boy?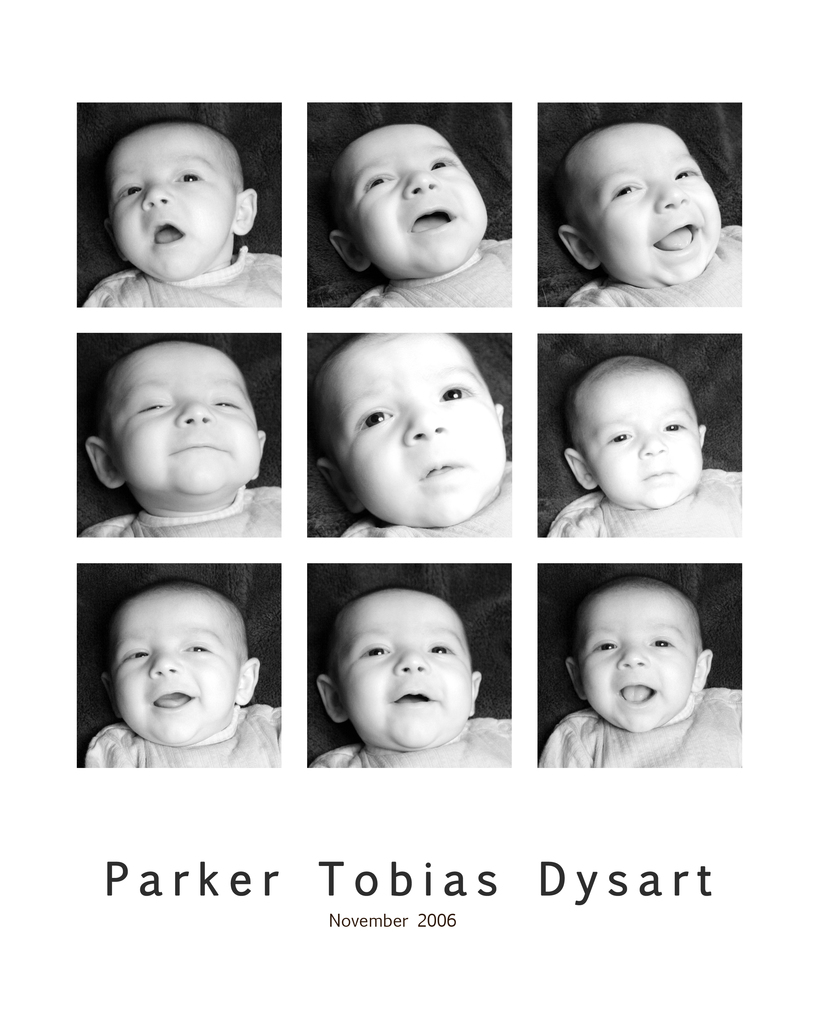
[76, 122, 282, 306]
